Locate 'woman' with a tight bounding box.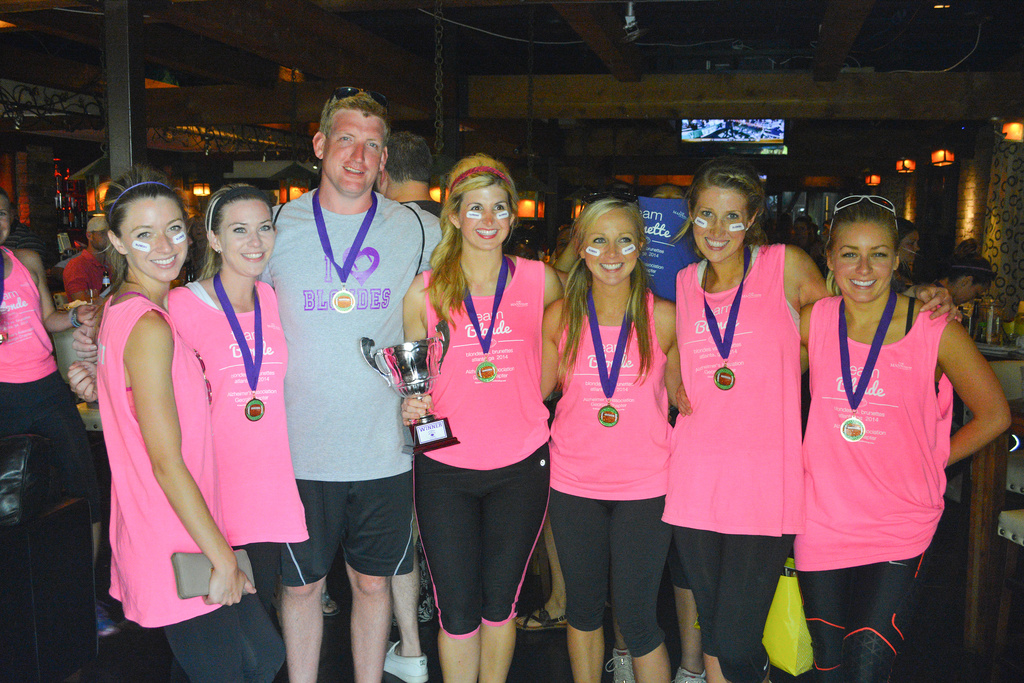
[left=387, top=153, right=570, bottom=682].
